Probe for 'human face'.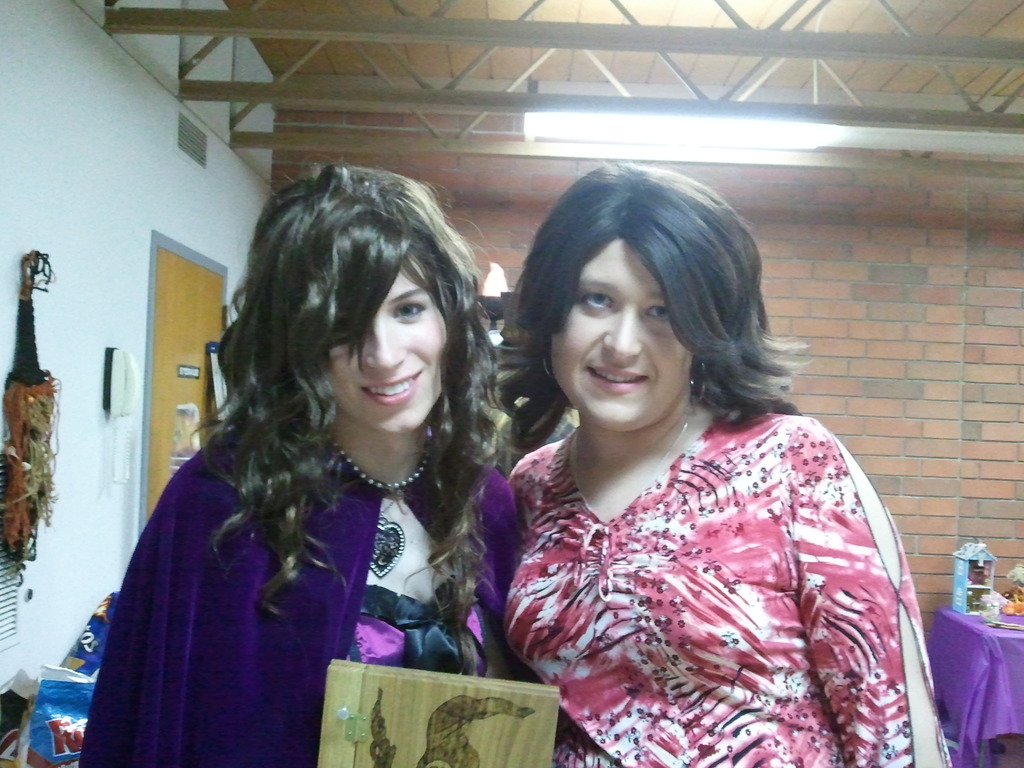
Probe result: <region>328, 253, 440, 431</region>.
